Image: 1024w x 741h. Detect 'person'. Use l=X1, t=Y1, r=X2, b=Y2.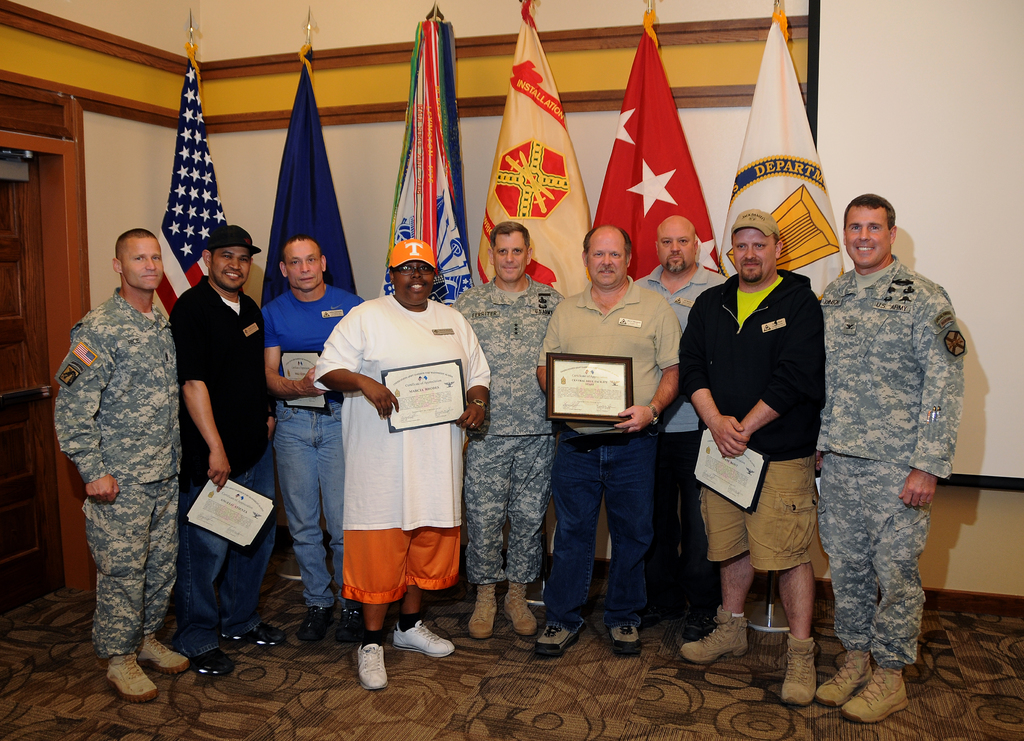
l=443, t=222, r=560, b=637.
